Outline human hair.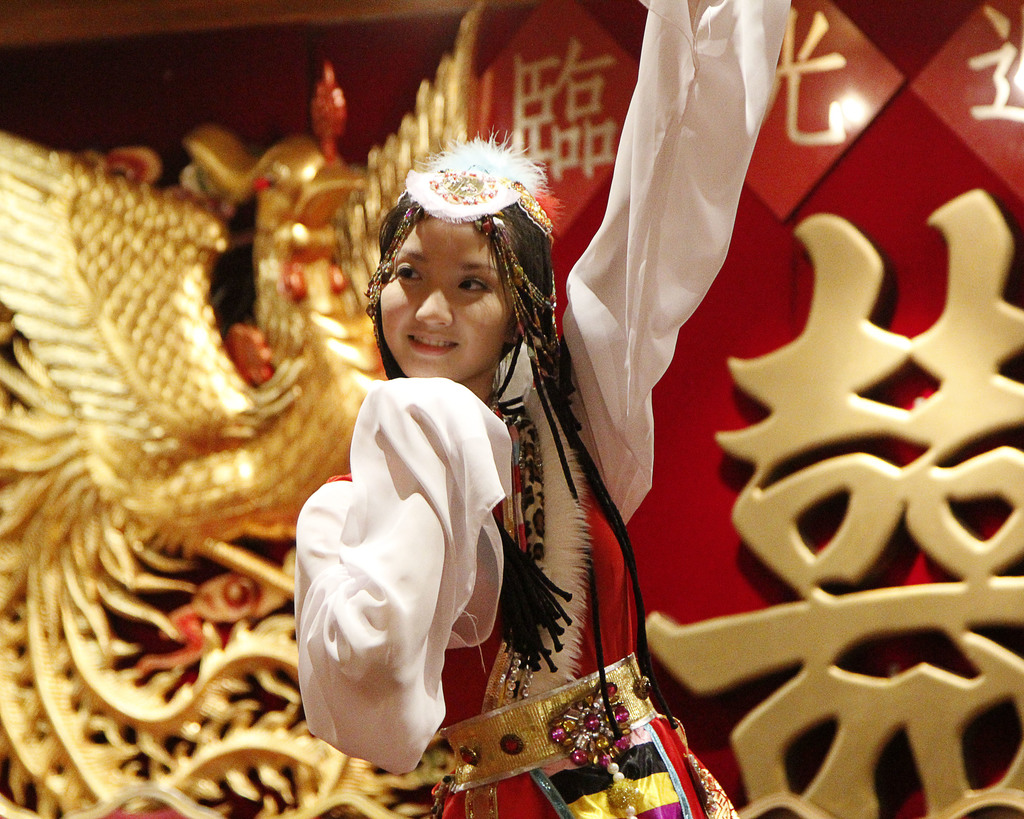
Outline: BBox(371, 180, 717, 818).
